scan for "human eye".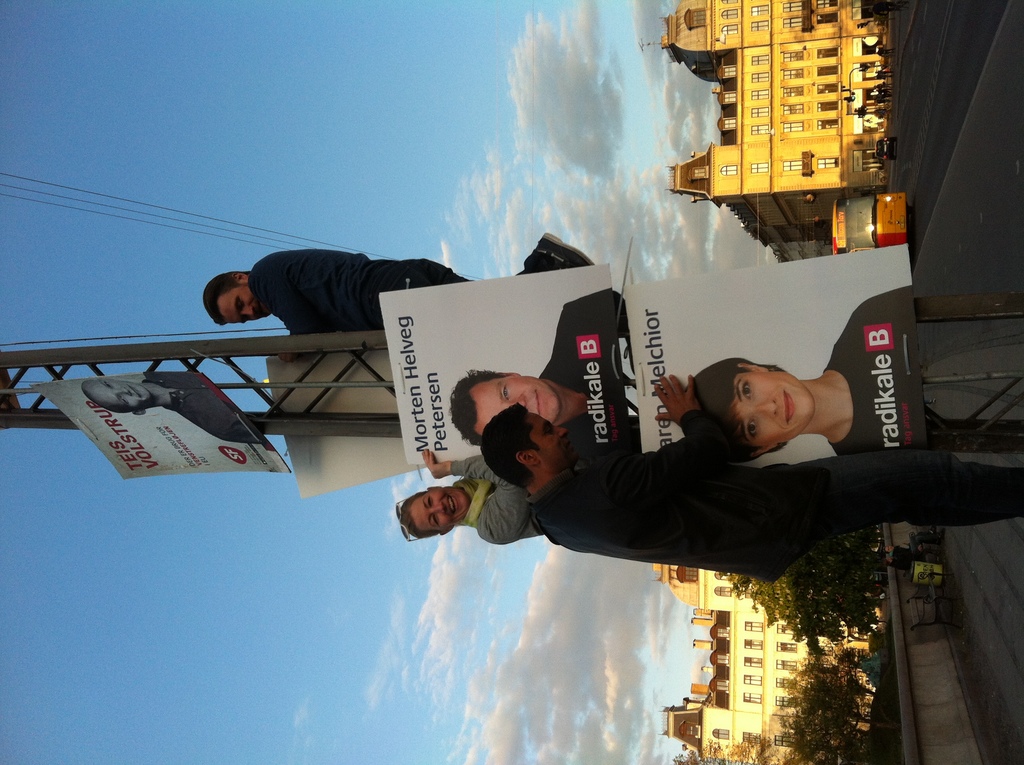
Scan result: x1=118, y1=394, x2=129, y2=406.
